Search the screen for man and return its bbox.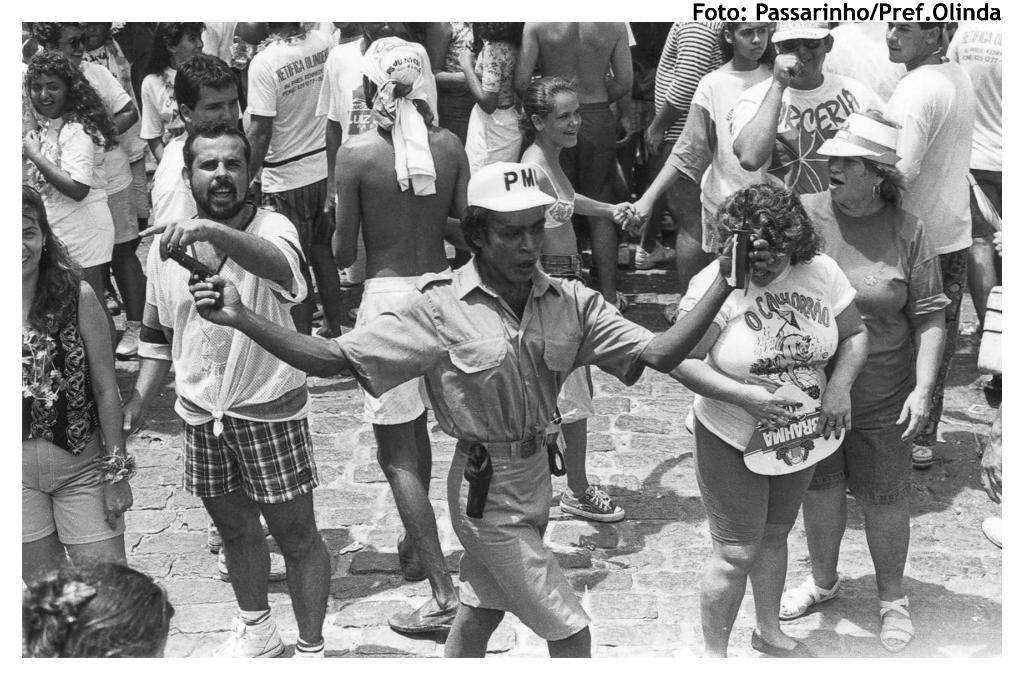
Found: crop(147, 52, 291, 584).
